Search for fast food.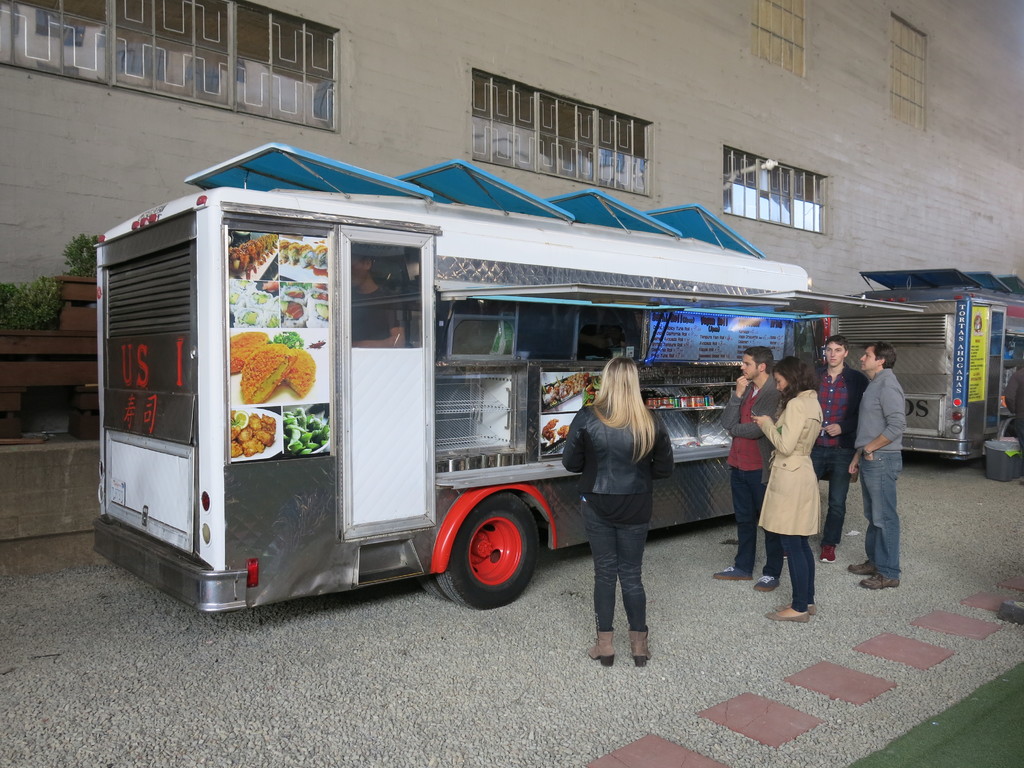
Found at bbox=[280, 284, 330, 327].
